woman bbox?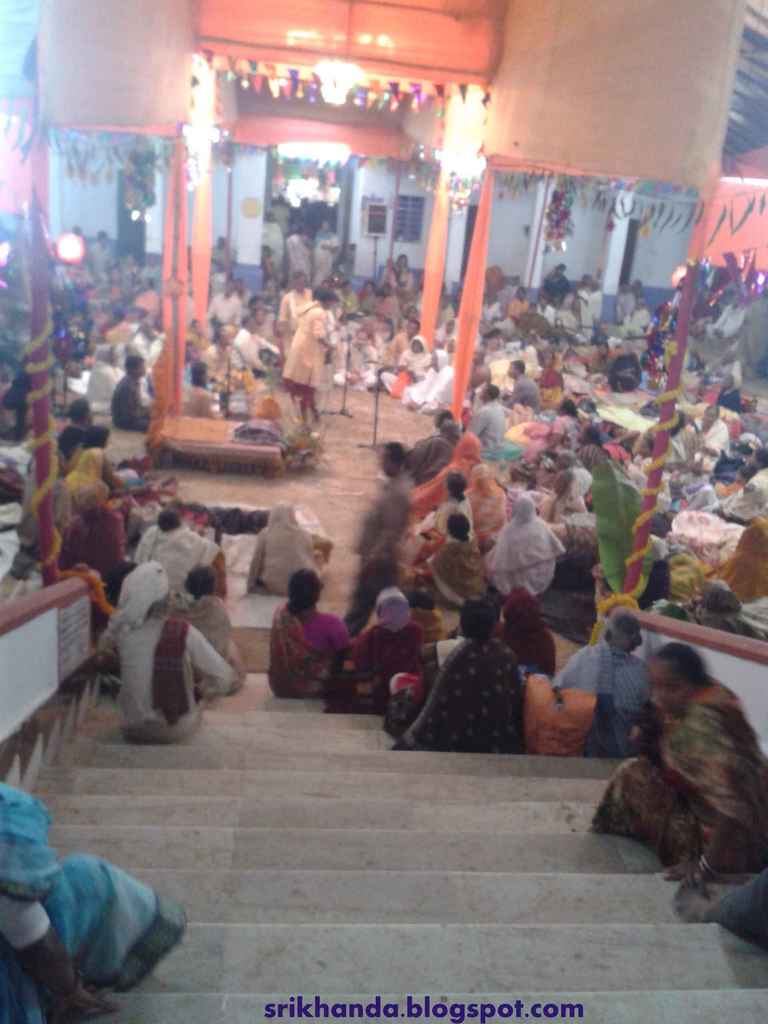
BBox(163, 559, 247, 700)
